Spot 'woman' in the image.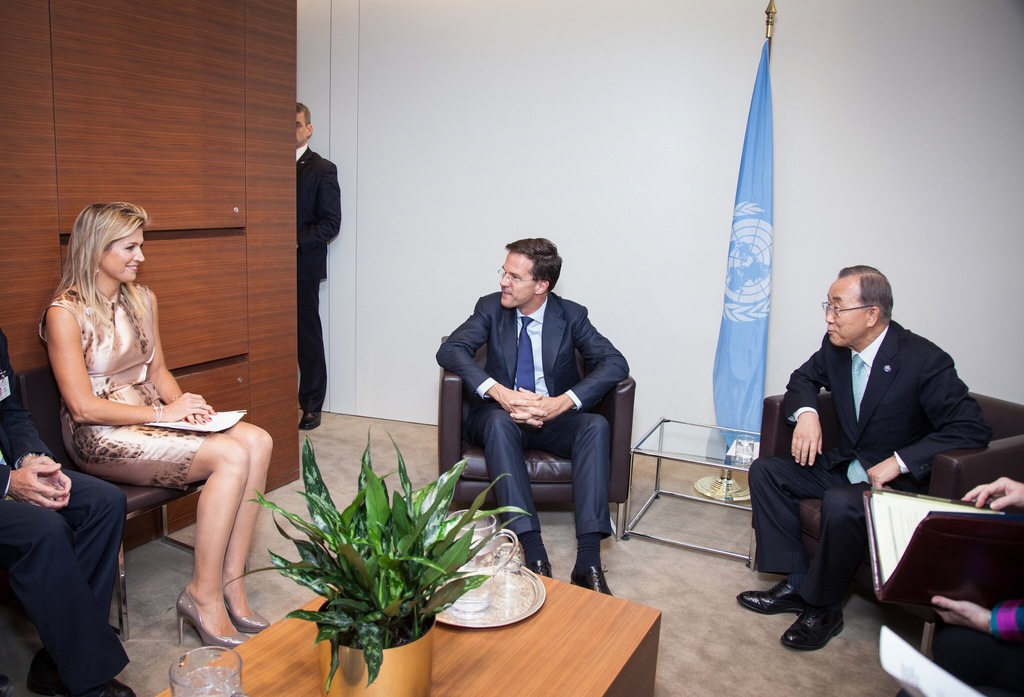
'woman' found at <region>35, 170, 262, 646</region>.
